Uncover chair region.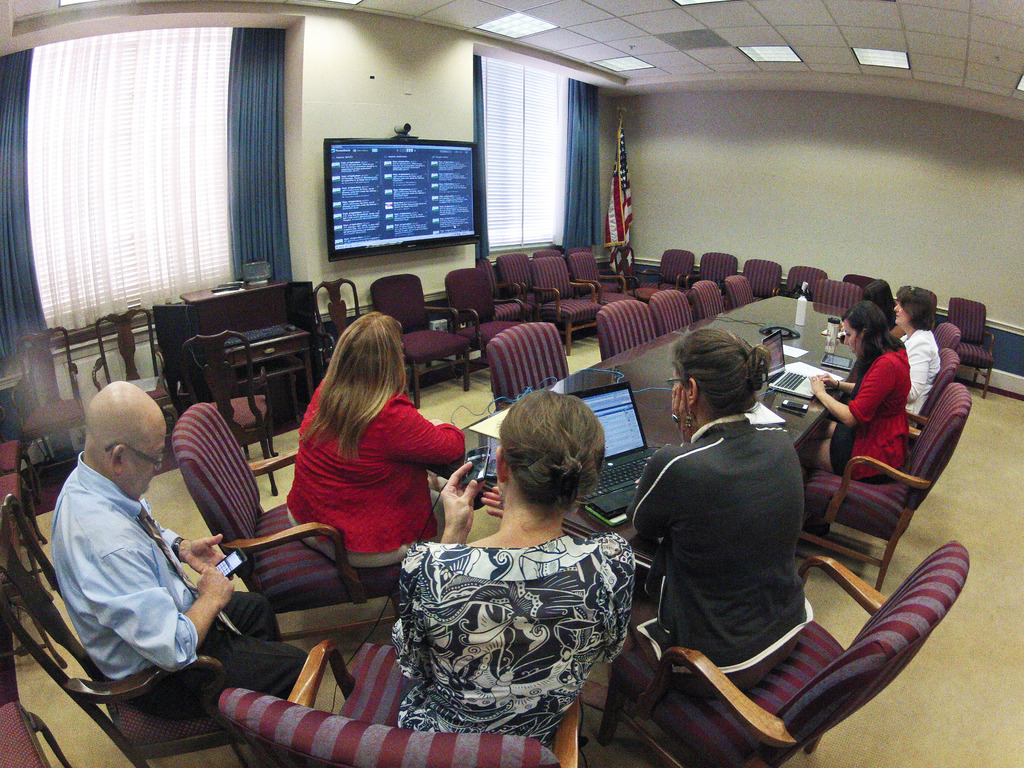
Uncovered: bbox(171, 400, 410, 634).
